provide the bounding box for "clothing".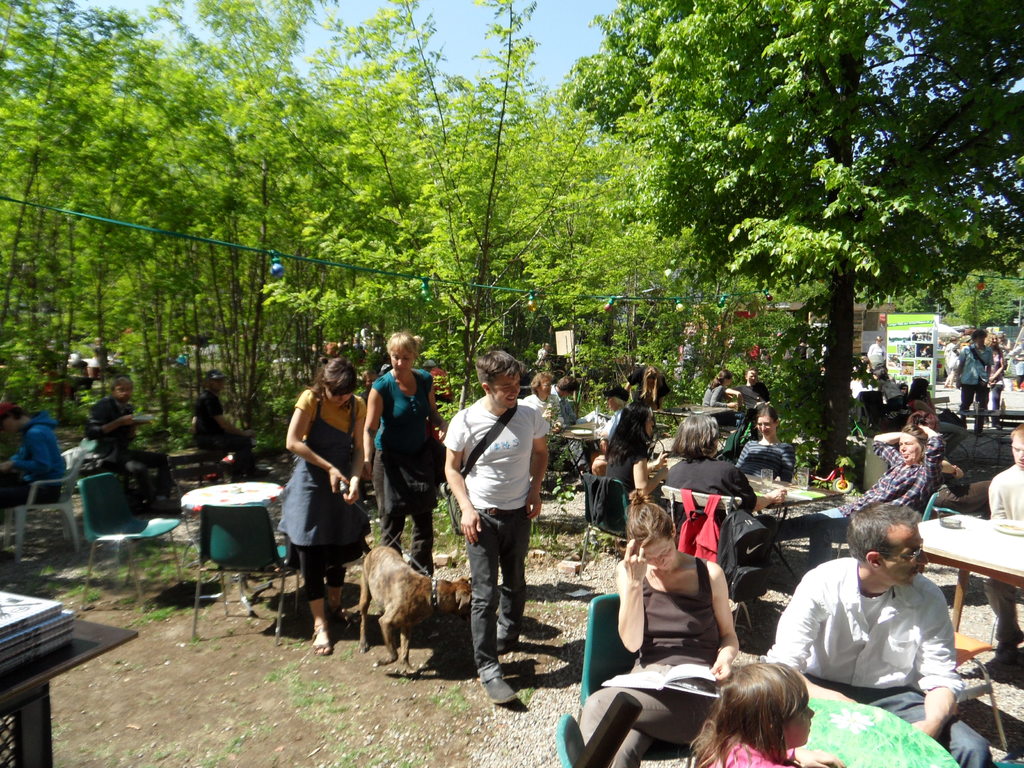
rect(707, 735, 797, 767).
